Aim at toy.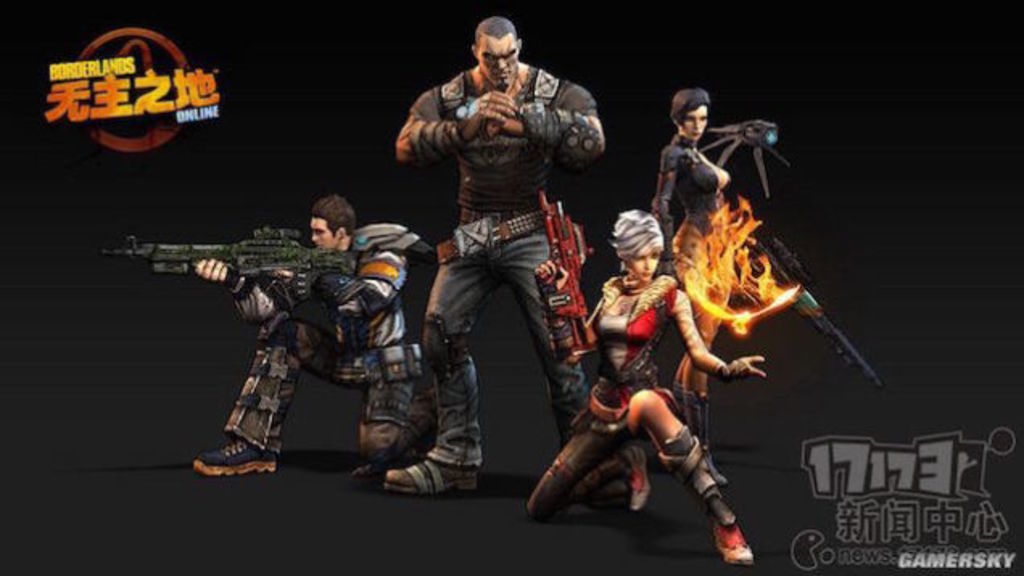
Aimed at (left=539, top=195, right=604, bottom=351).
